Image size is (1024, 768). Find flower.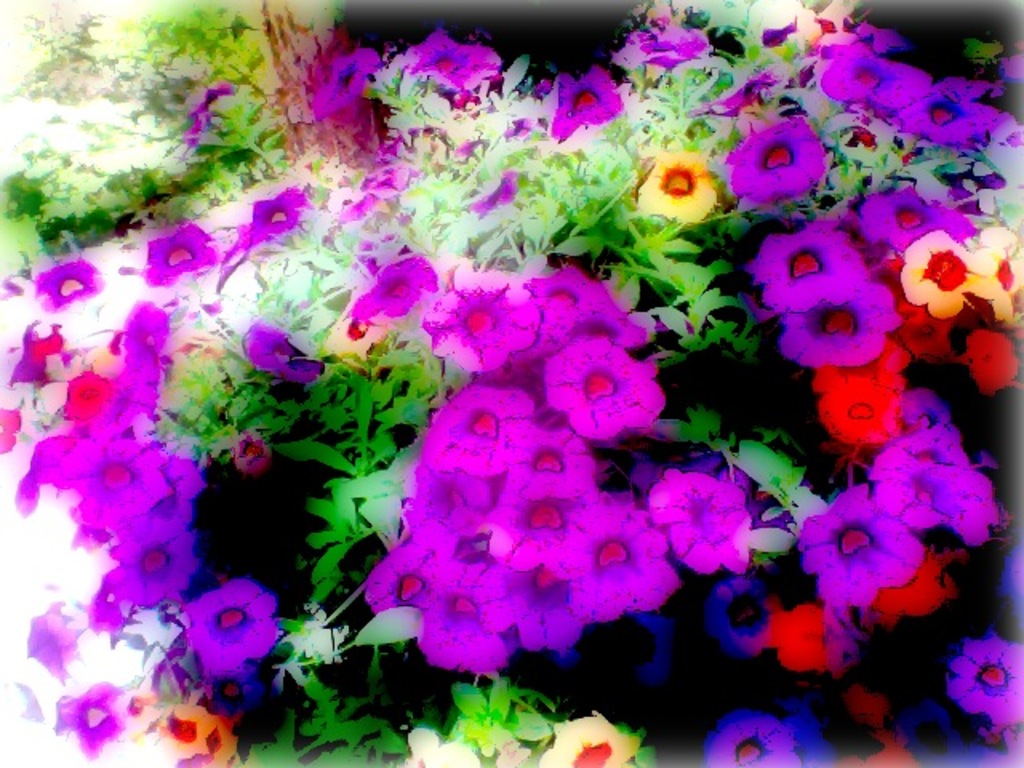
select_region(24, 603, 91, 670).
